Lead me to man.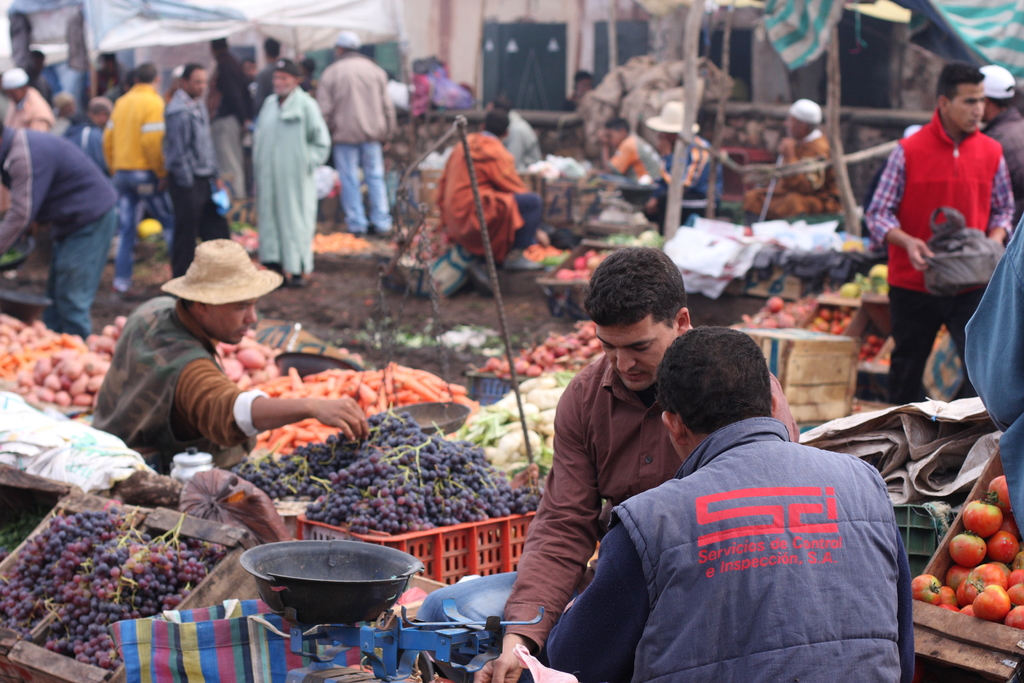
Lead to [left=435, top=104, right=544, bottom=267].
